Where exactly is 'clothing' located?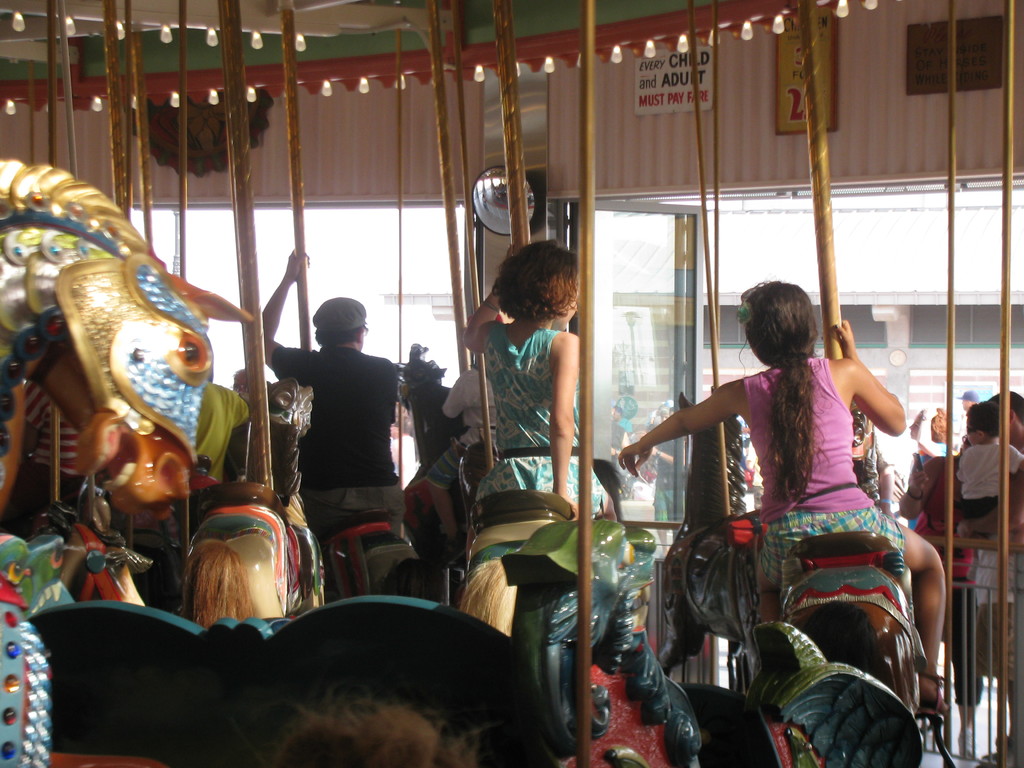
Its bounding box is 5 382 88 524.
